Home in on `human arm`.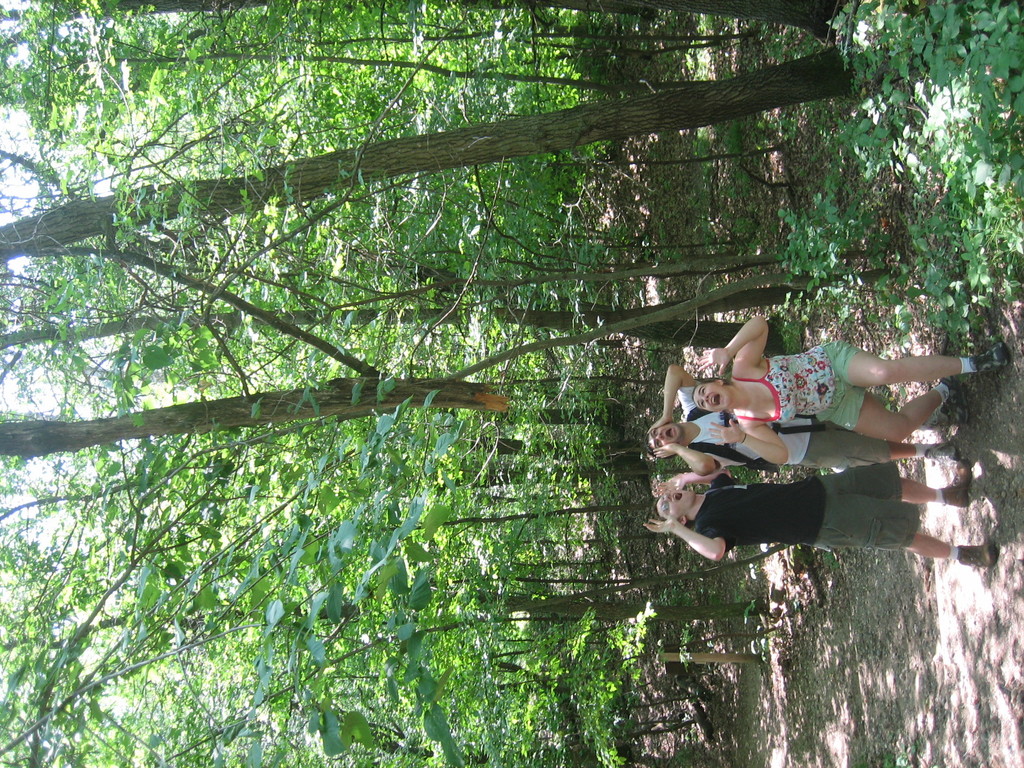
Homed in at crop(644, 361, 707, 433).
